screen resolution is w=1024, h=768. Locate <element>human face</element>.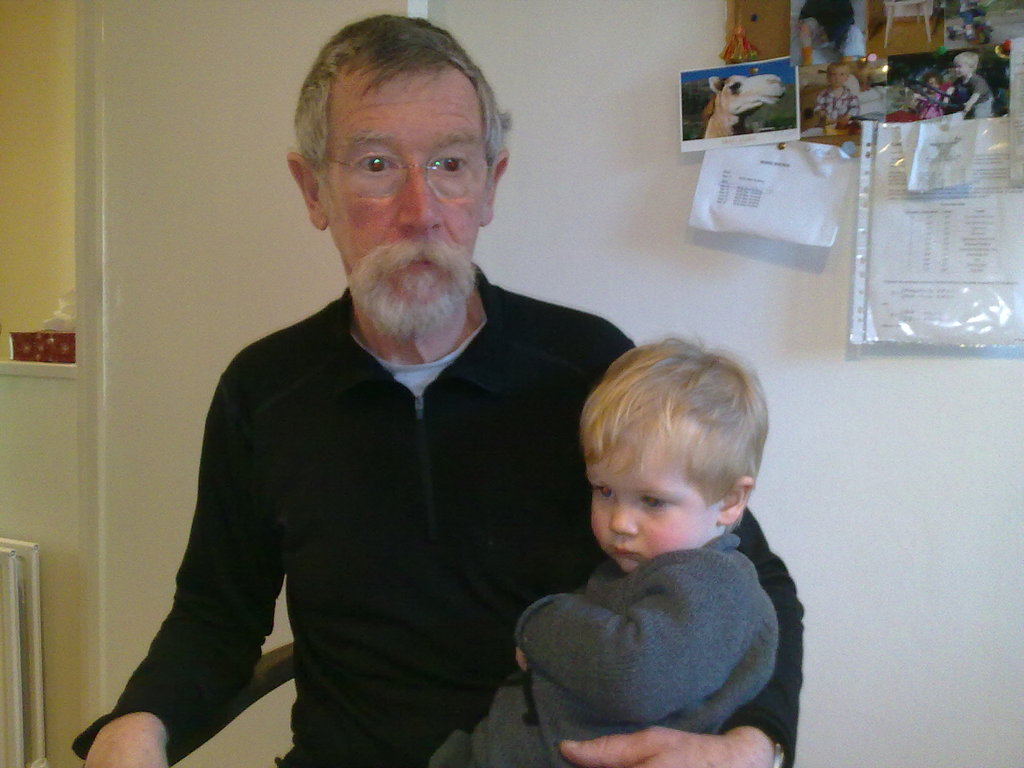
954, 58, 969, 77.
